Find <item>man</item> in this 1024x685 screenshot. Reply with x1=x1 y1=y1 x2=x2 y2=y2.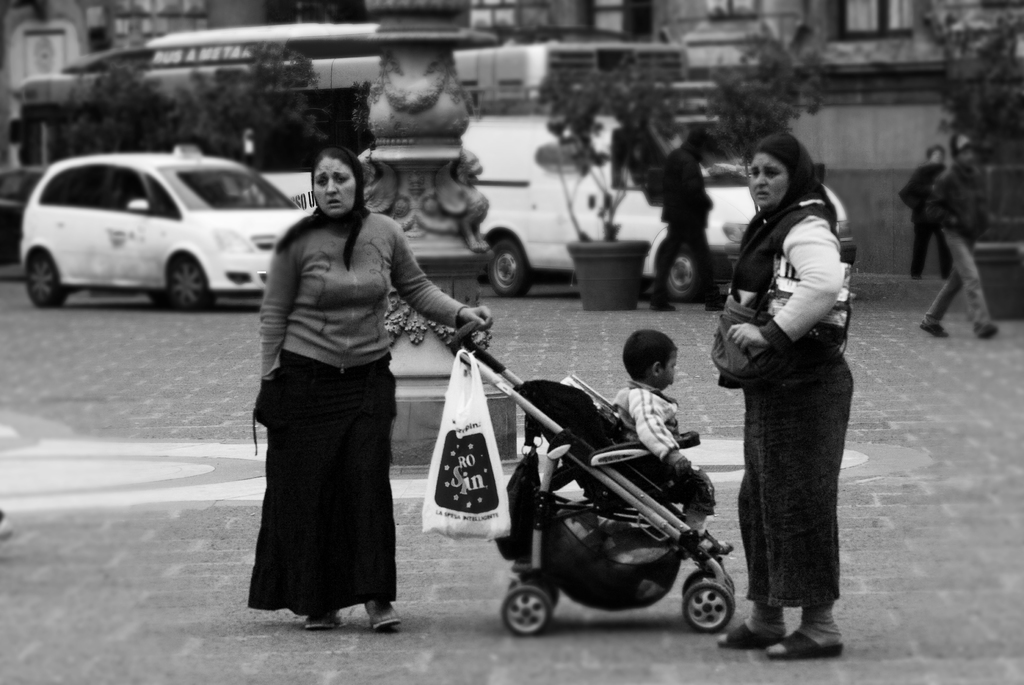
x1=644 y1=125 x2=735 y2=314.
